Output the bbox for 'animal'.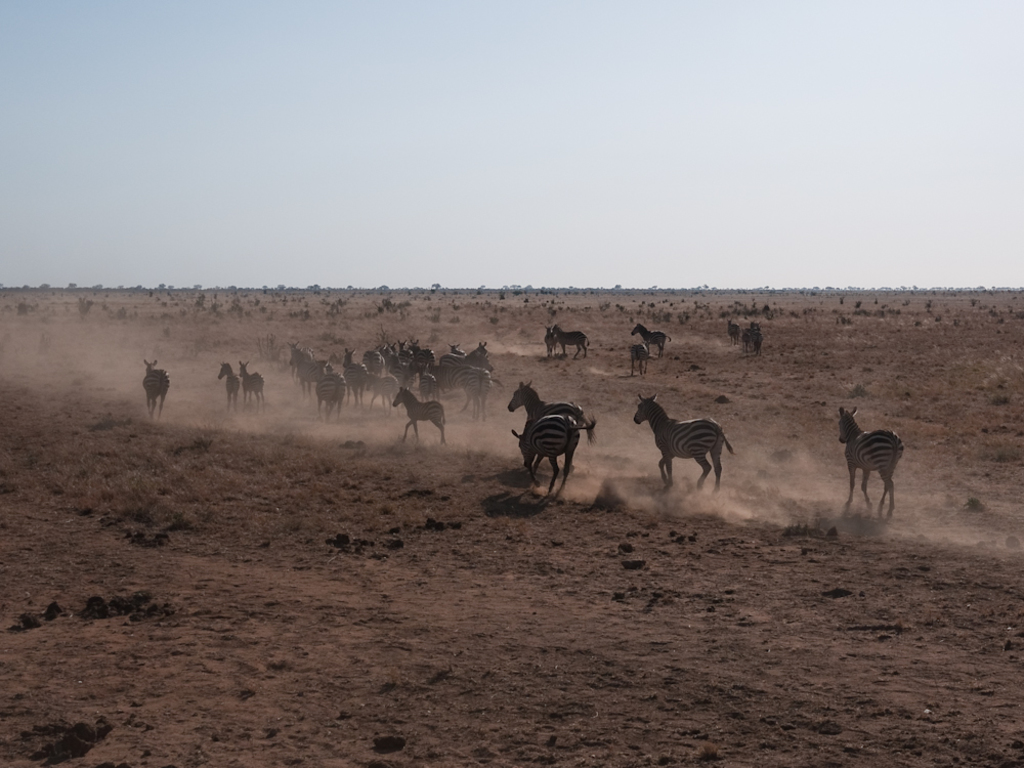
x1=509, y1=382, x2=594, y2=440.
